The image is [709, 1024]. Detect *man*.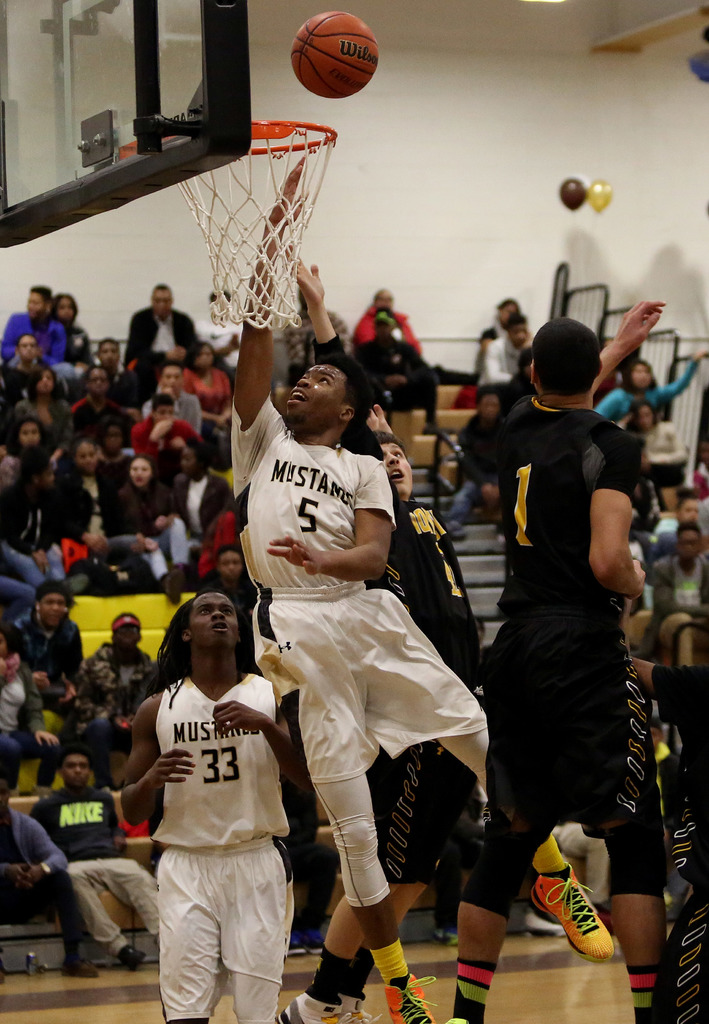
Detection: (279, 246, 487, 1023).
